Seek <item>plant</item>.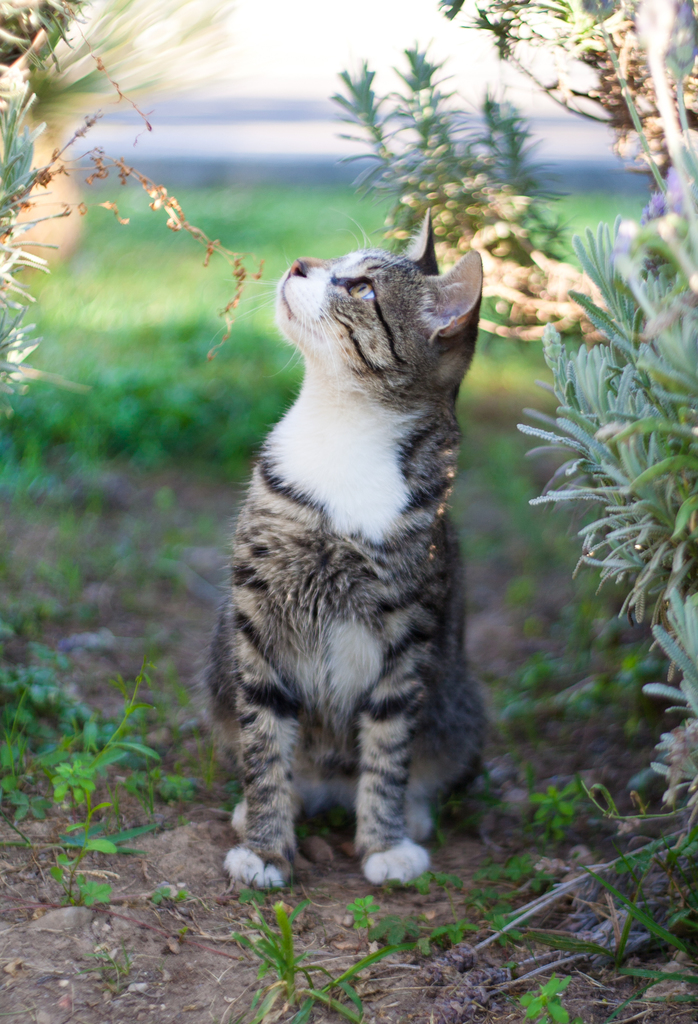
[x1=509, y1=970, x2=575, y2=1023].
